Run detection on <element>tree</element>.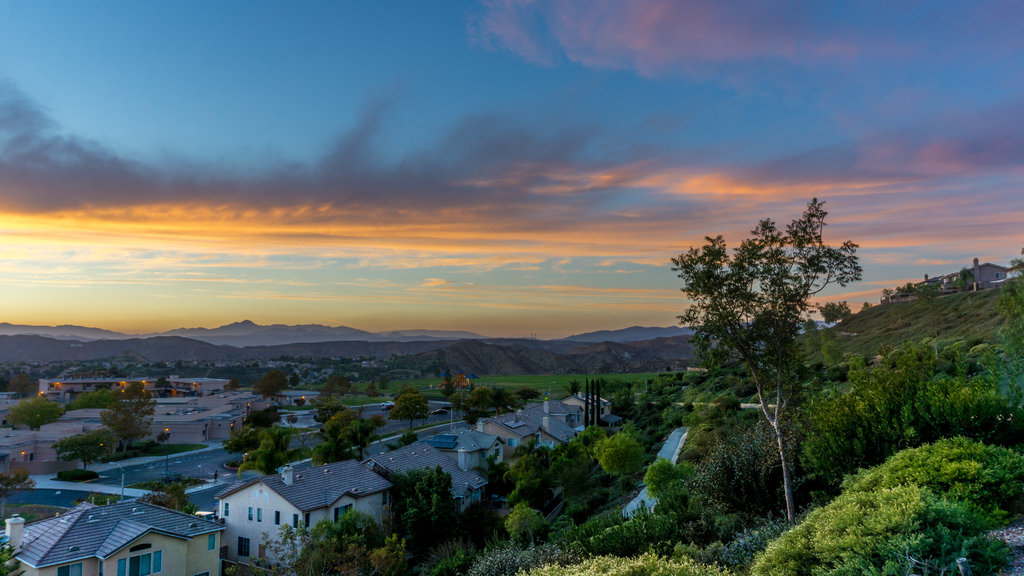
Result: (x1=1, y1=371, x2=44, y2=404).
